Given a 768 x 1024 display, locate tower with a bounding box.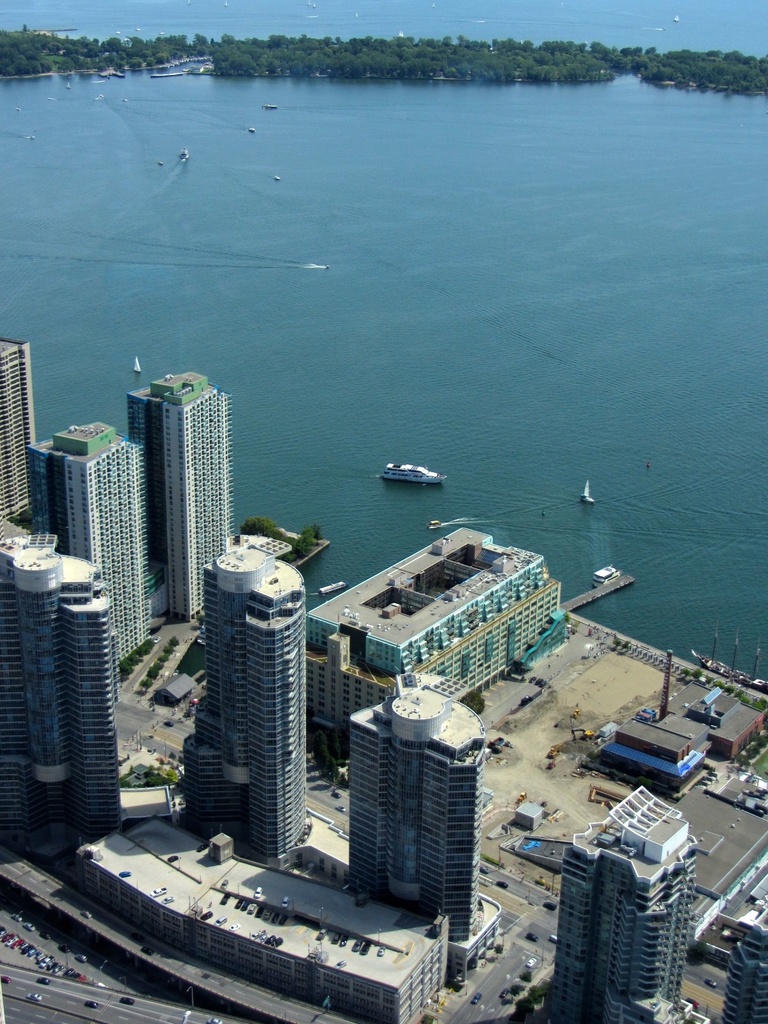
Located: [left=26, top=424, right=157, bottom=676].
